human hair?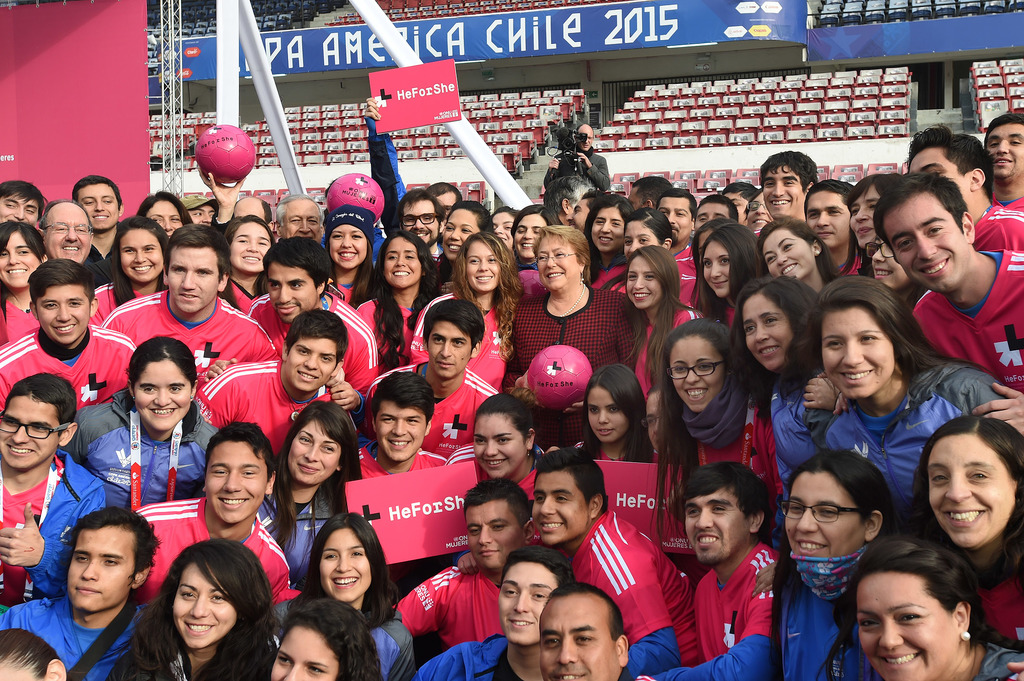
(x1=580, y1=364, x2=655, y2=465)
